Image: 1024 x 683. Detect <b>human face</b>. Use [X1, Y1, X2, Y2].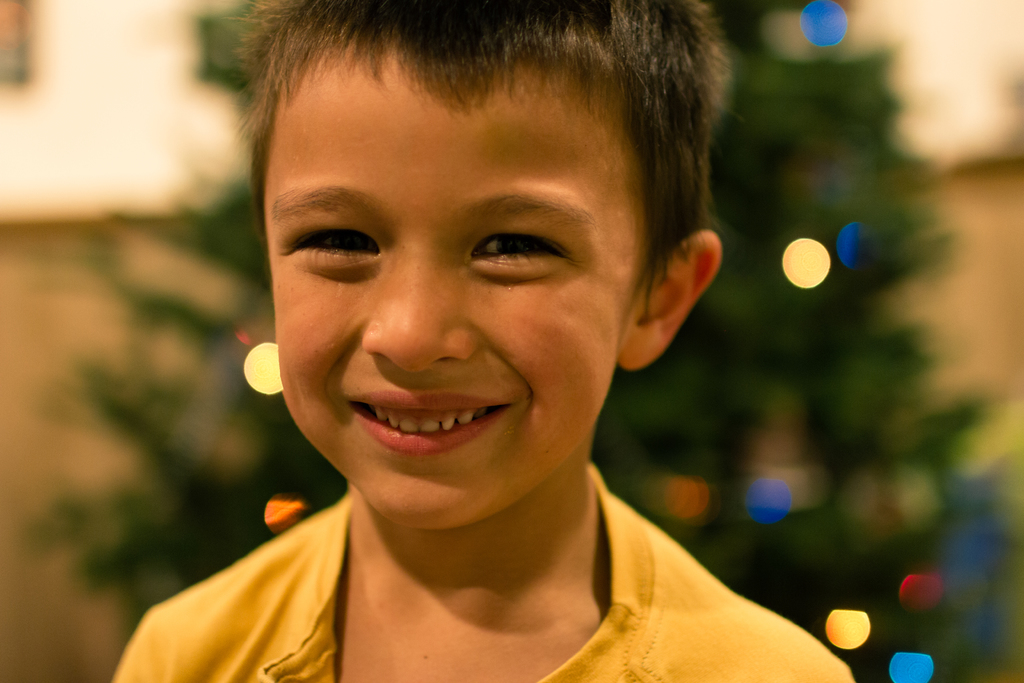
[264, 37, 644, 529].
